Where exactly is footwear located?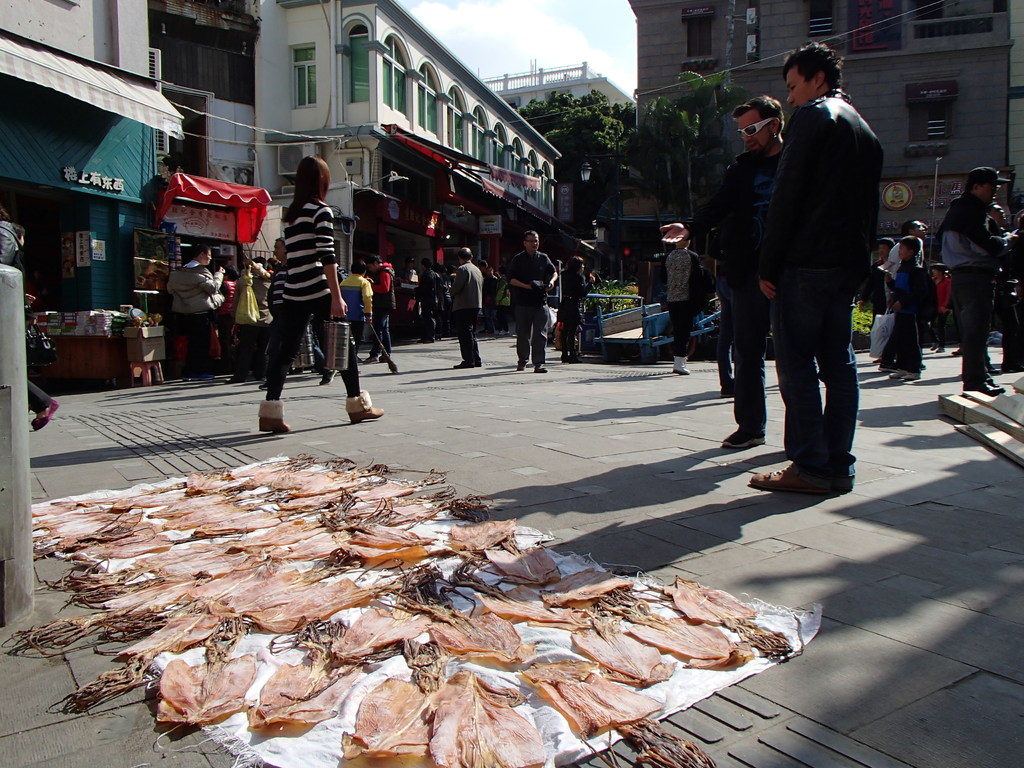
Its bounding box is [x1=560, y1=353, x2=580, y2=365].
